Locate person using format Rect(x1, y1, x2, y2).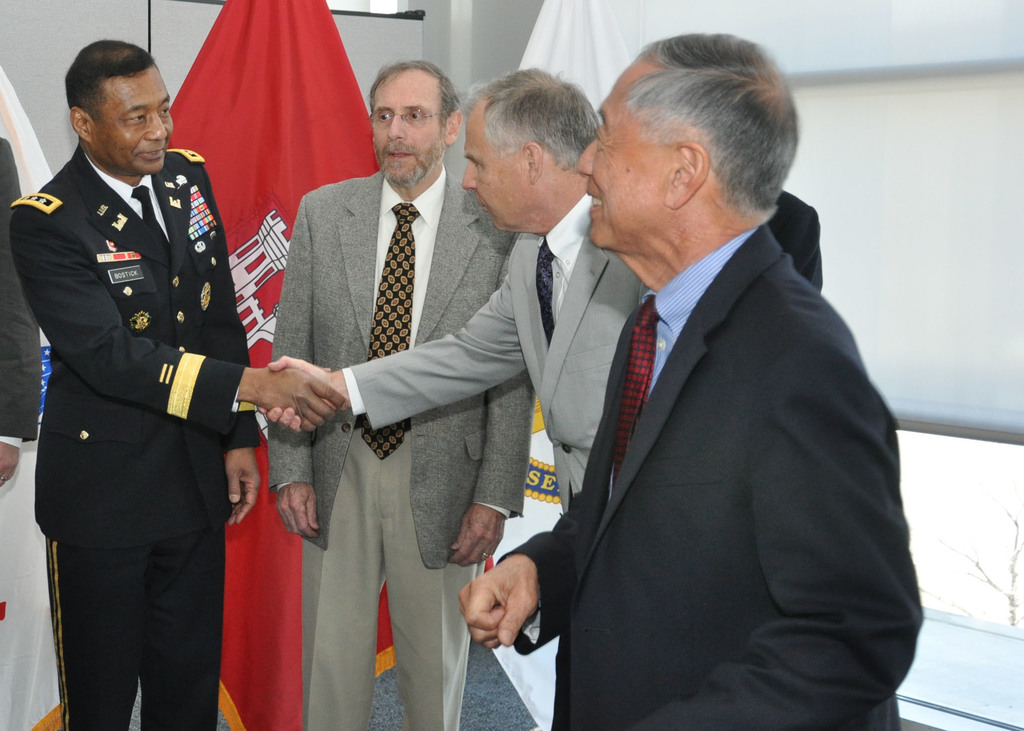
Rect(262, 66, 655, 515).
